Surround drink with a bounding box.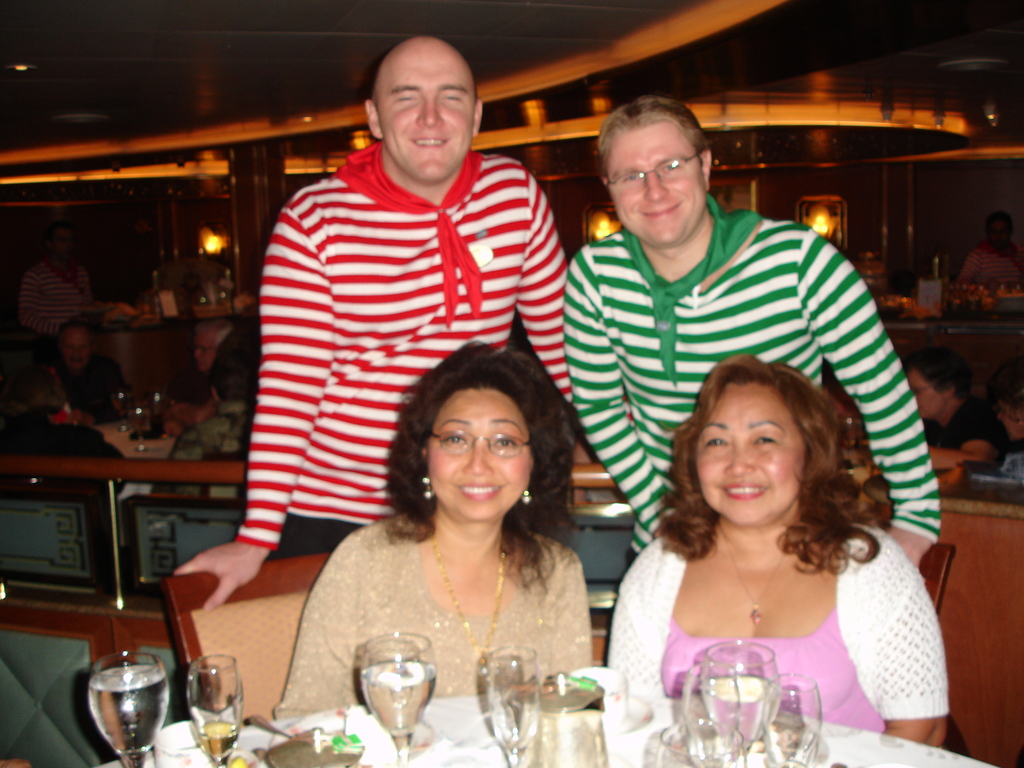
{"x1": 703, "y1": 678, "x2": 776, "y2": 749}.
